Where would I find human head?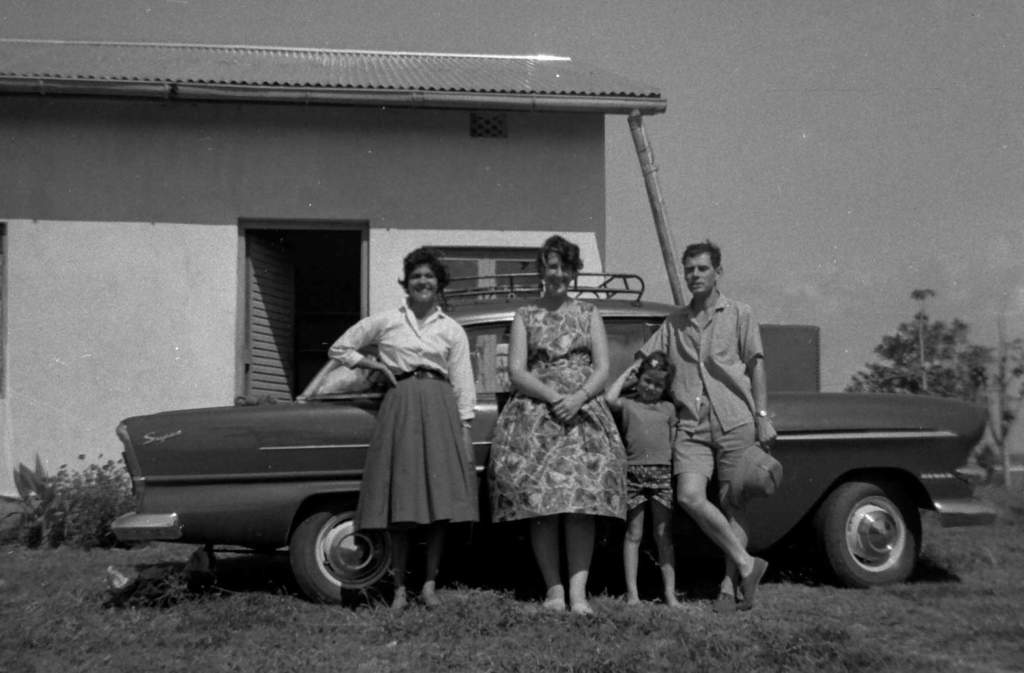
At [left=538, top=237, right=581, bottom=298].
